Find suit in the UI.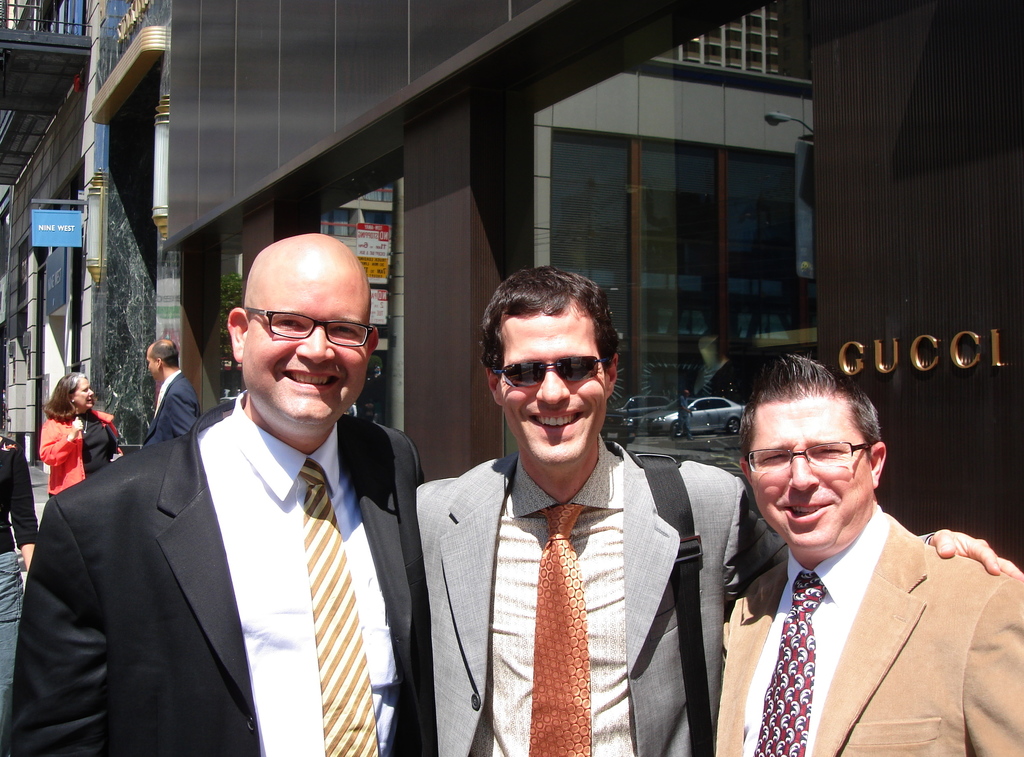
UI element at {"x1": 145, "y1": 373, "x2": 199, "y2": 449}.
